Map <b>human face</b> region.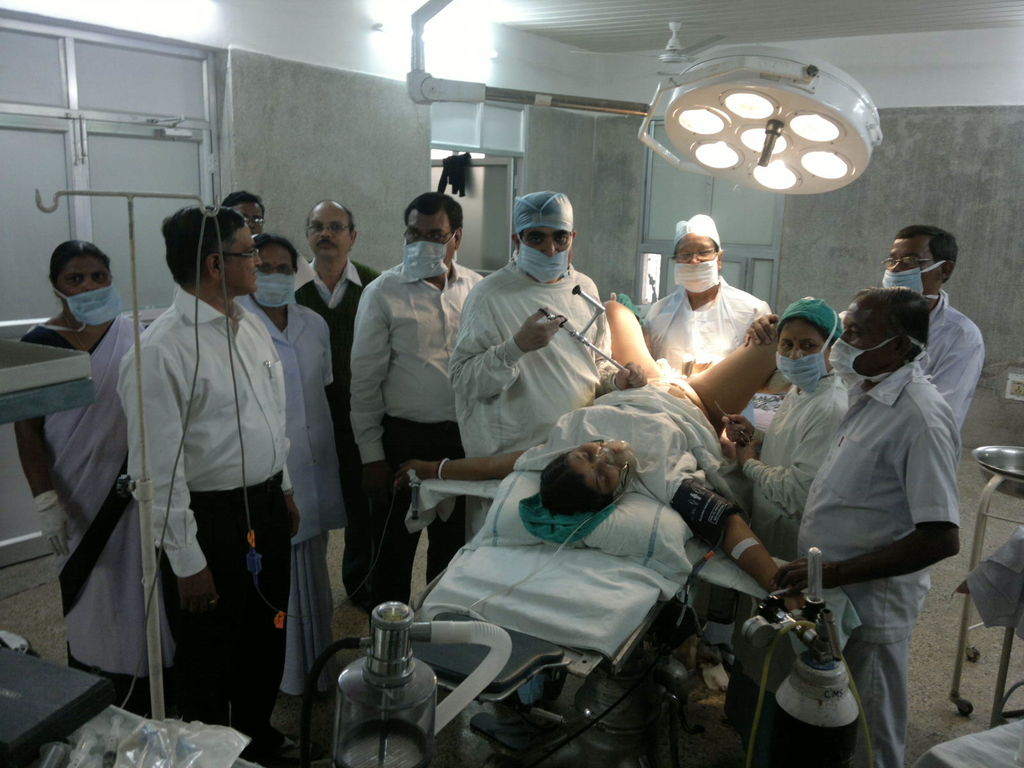
Mapped to 228/203/270/233.
